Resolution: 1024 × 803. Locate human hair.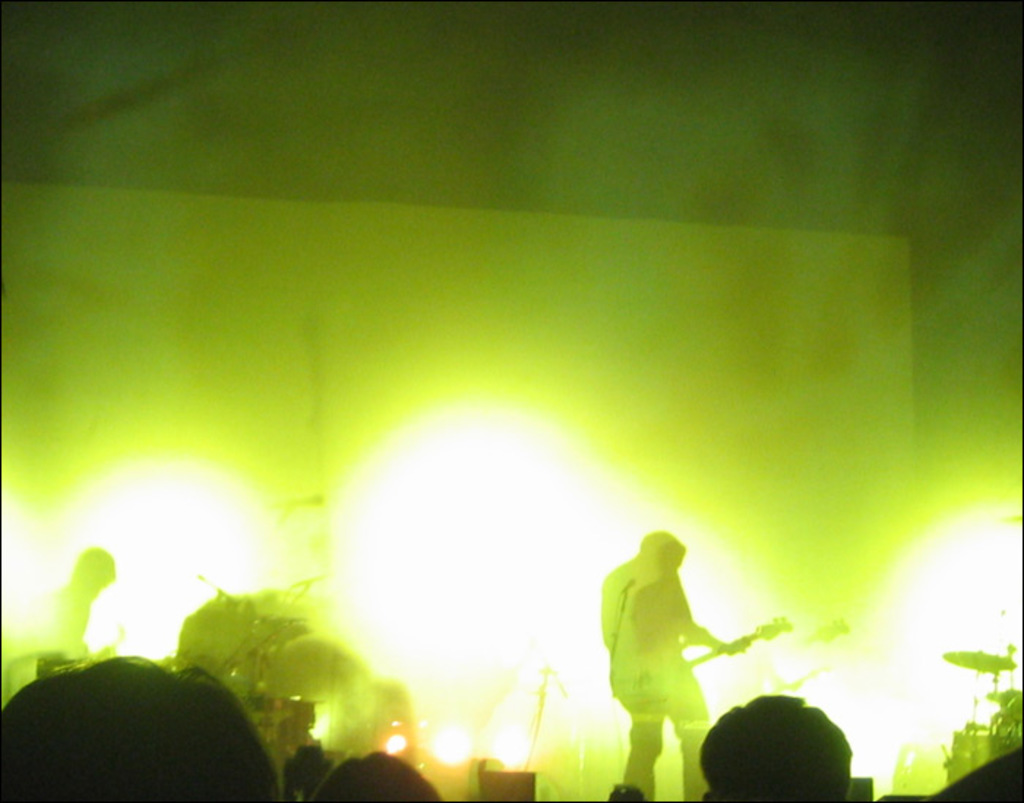
<region>475, 755, 537, 802</region>.
